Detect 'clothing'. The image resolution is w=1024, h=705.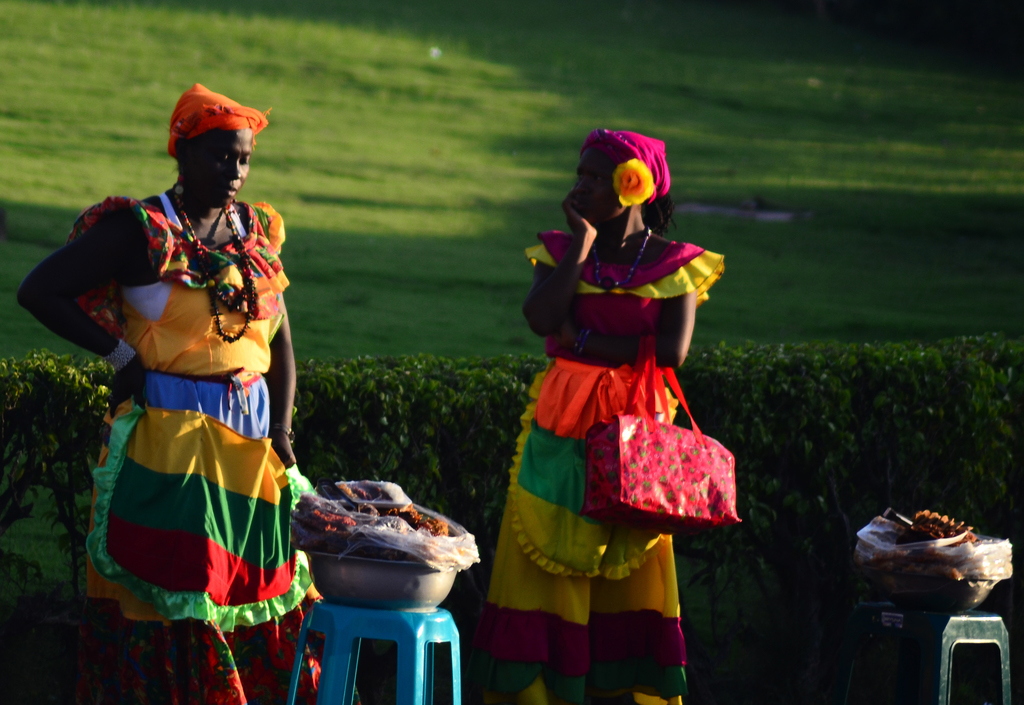
Rect(74, 145, 290, 613).
